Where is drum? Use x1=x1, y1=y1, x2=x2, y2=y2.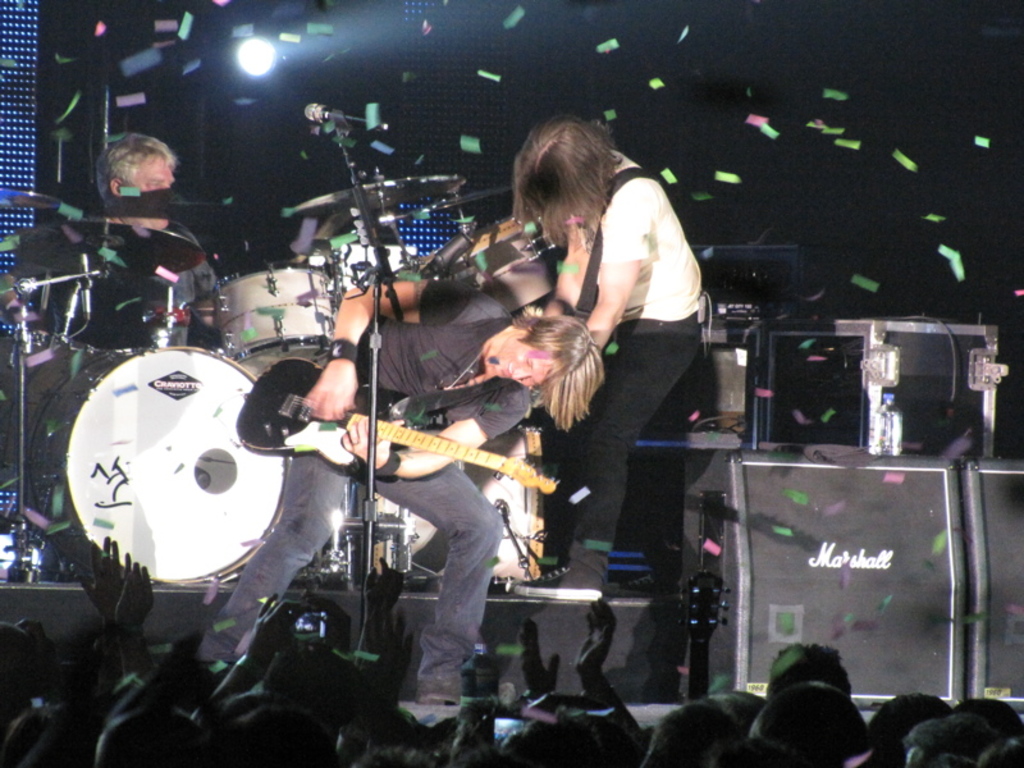
x1=212, y1=262, x2=335, y2=379.
